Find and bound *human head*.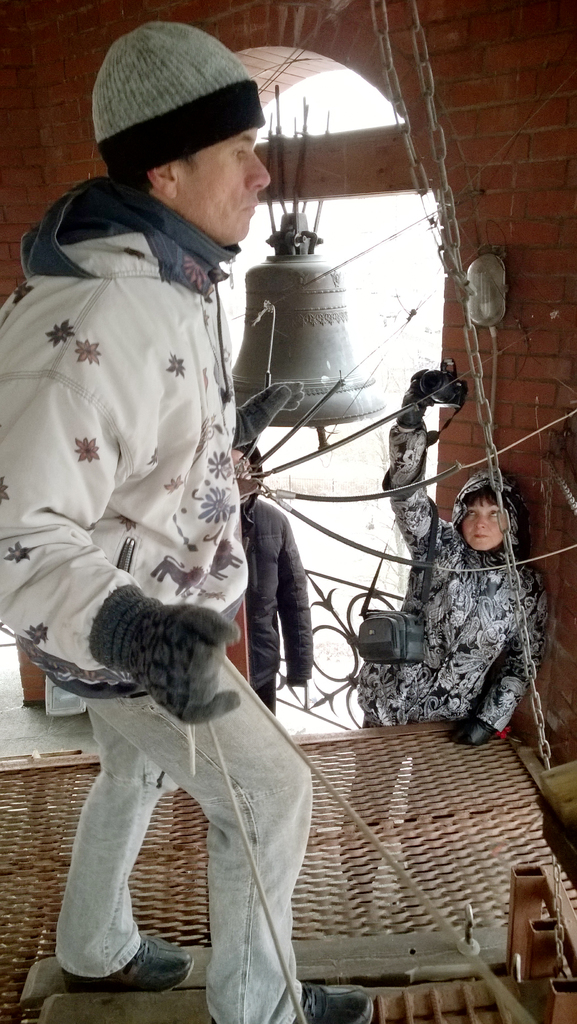
Bound: rect(233, 449, 253, 504).
